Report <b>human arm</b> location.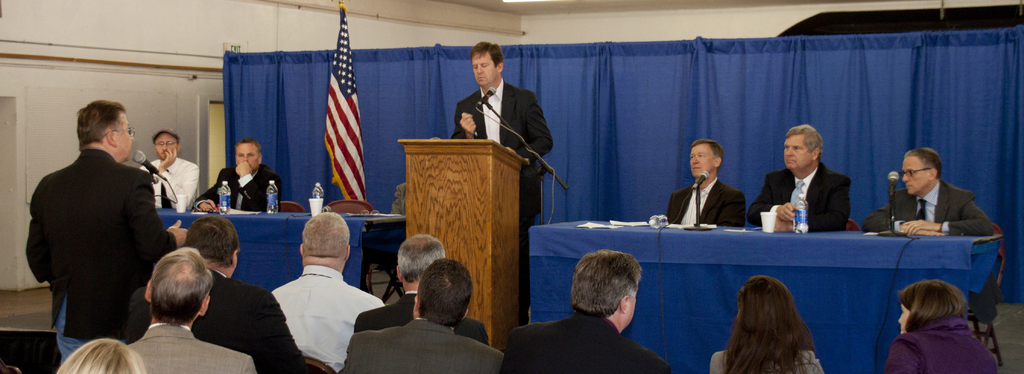
Report: pyautogui.locateOnScreen(25, 190, 53, 289).
